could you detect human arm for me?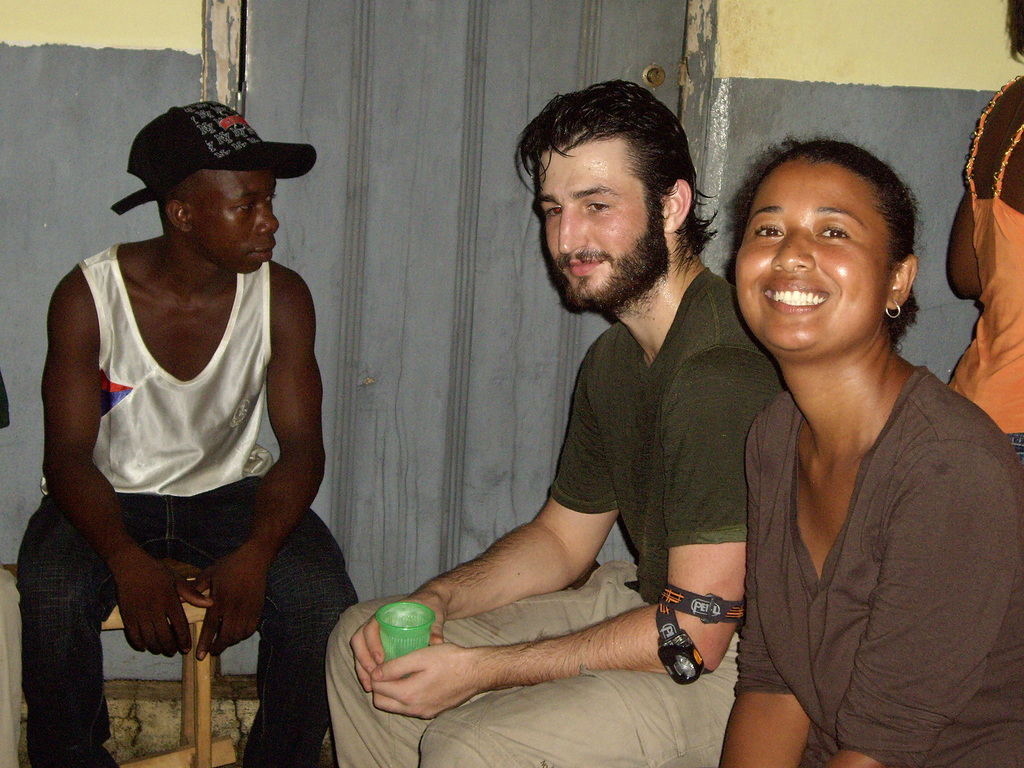
Detection result: (341, 352, 621, 702).
